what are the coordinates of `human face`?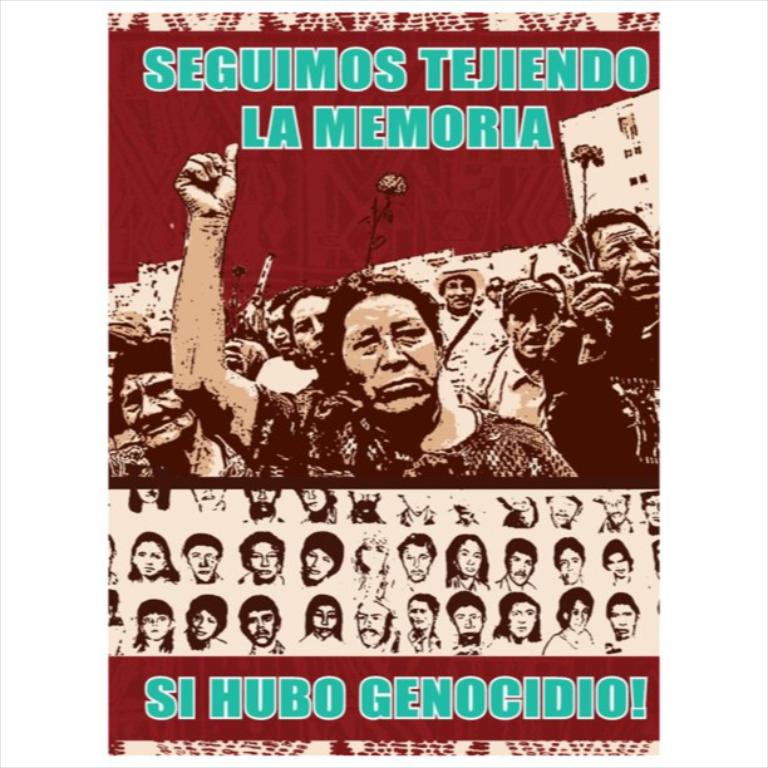
detection(609, 600, 631, 641).
